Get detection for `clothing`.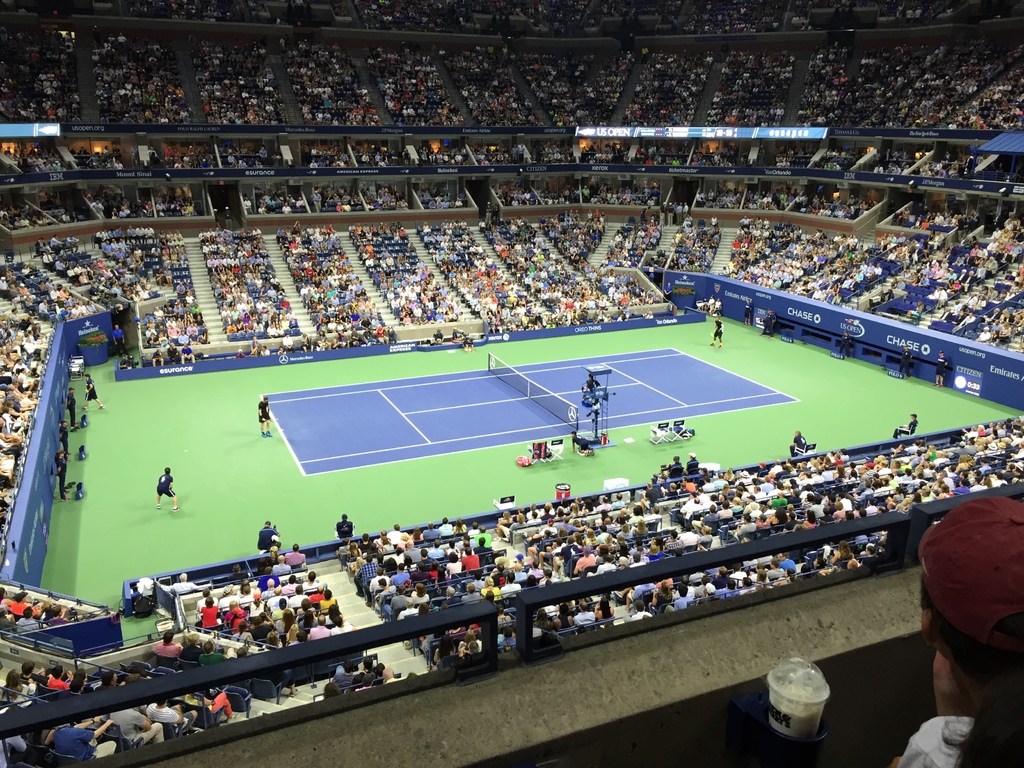
Detection: (x1=686, y1=458, x2=698, y2=470).
